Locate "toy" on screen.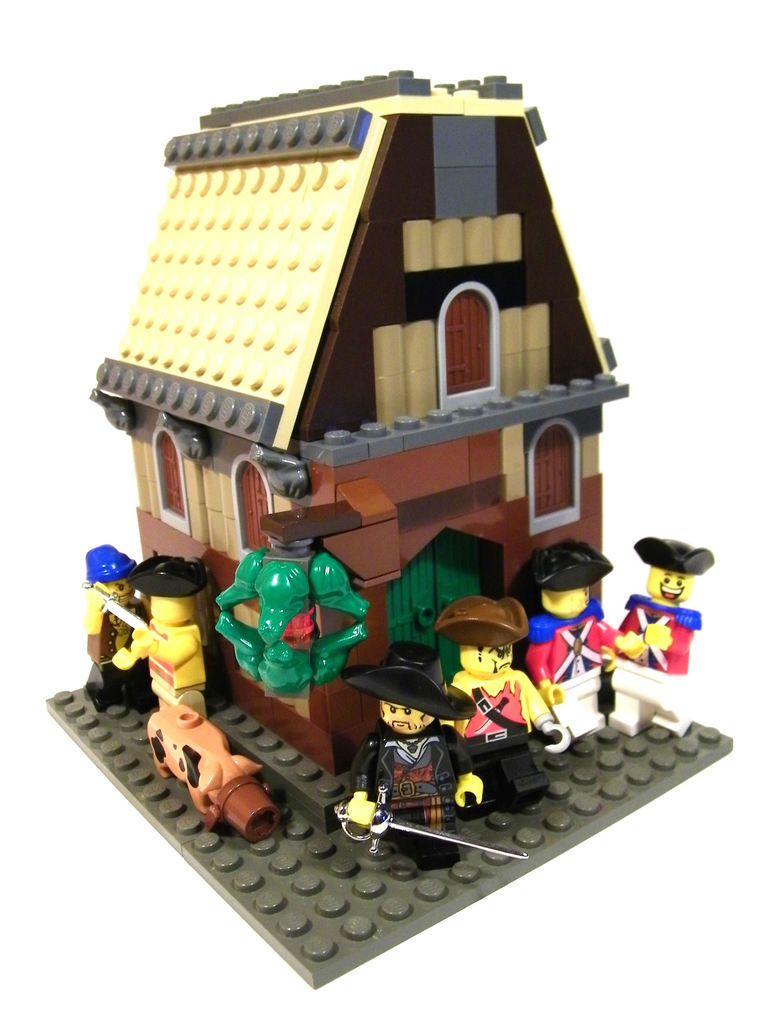
On screen at 509, 538, 635, 738.
